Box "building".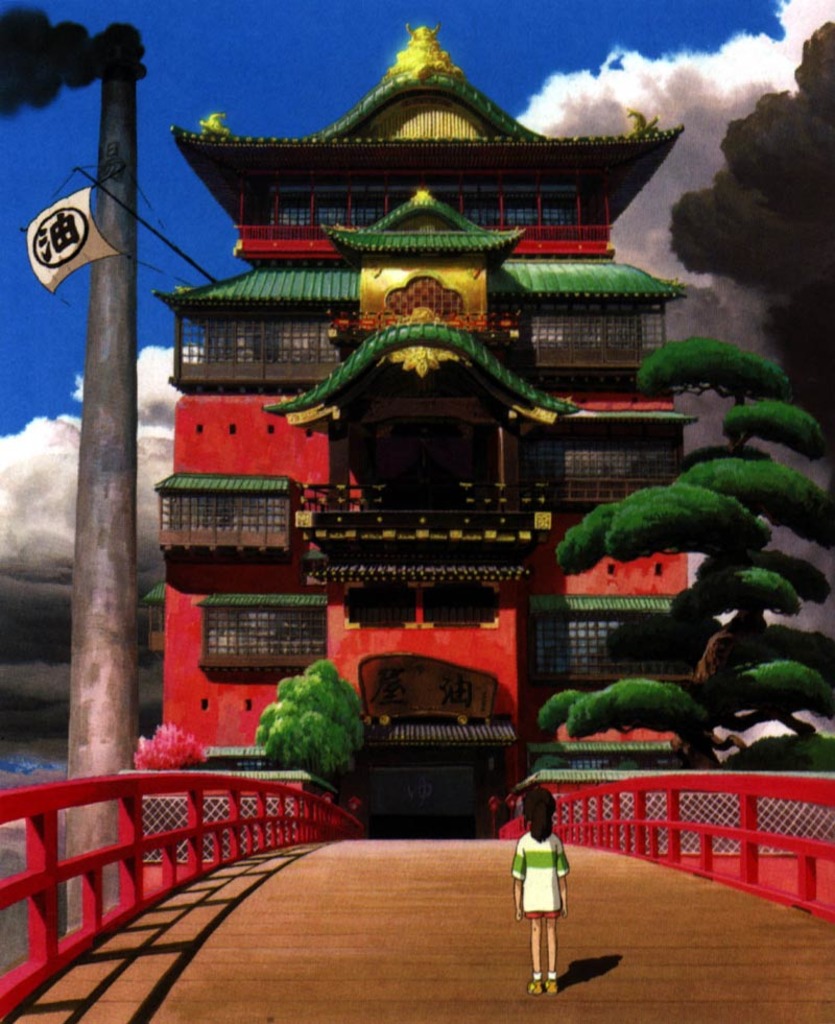
(154,18,698,860).
